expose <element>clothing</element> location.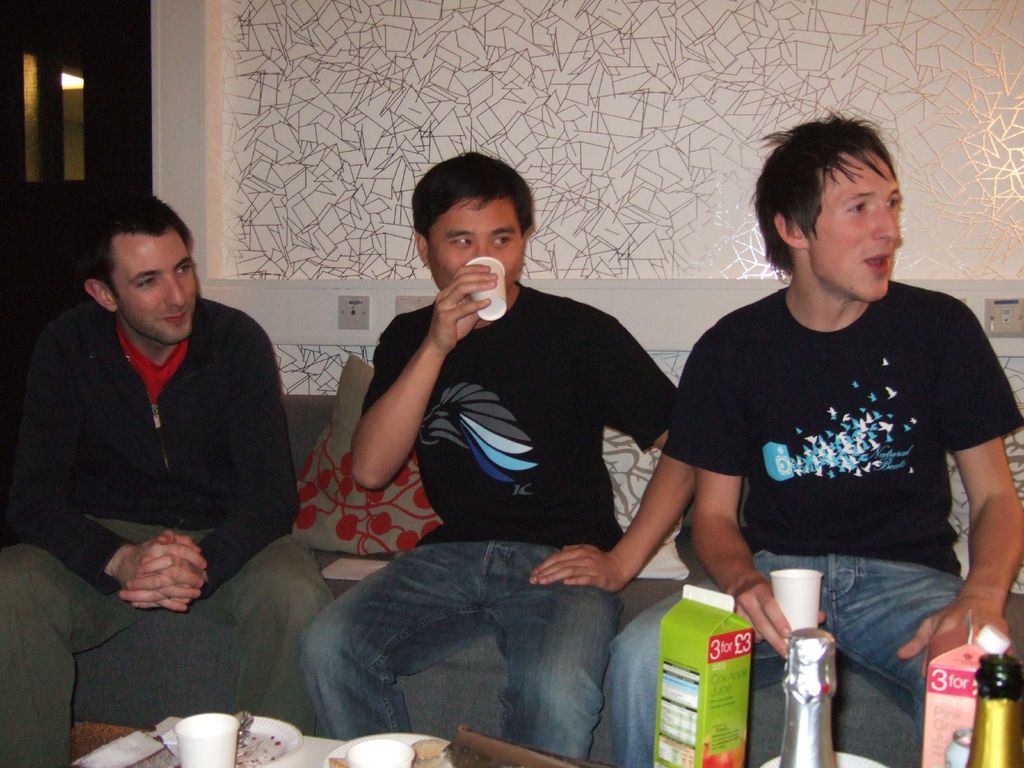
Exposed at bbox=[608, 276, 1023, 767].
